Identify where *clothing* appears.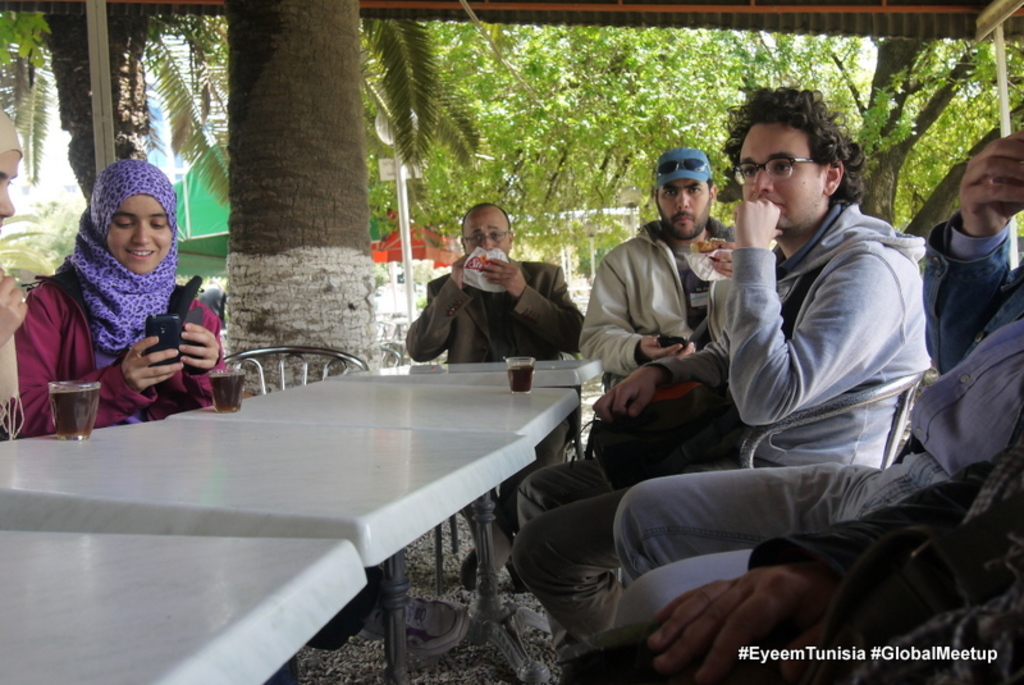
Appears at {"left": 17, "top": 186, "right": 239, "bottom": 449}.
